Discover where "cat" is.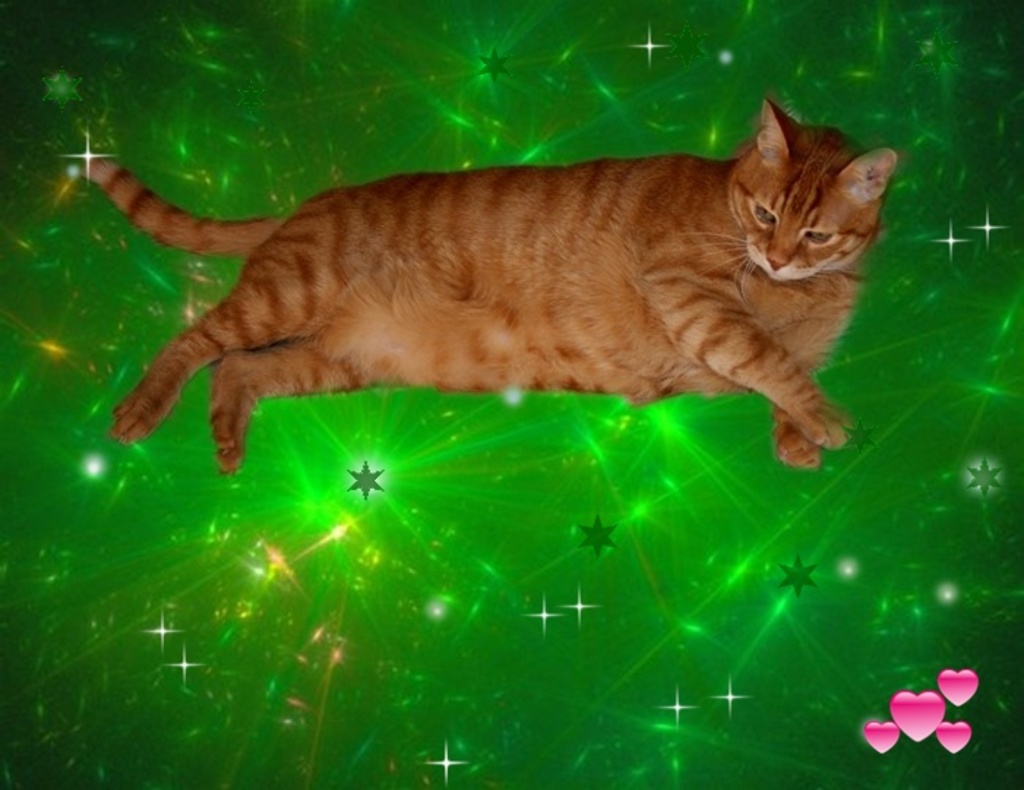
Discovered at locate(69, 102, 916, 477).
